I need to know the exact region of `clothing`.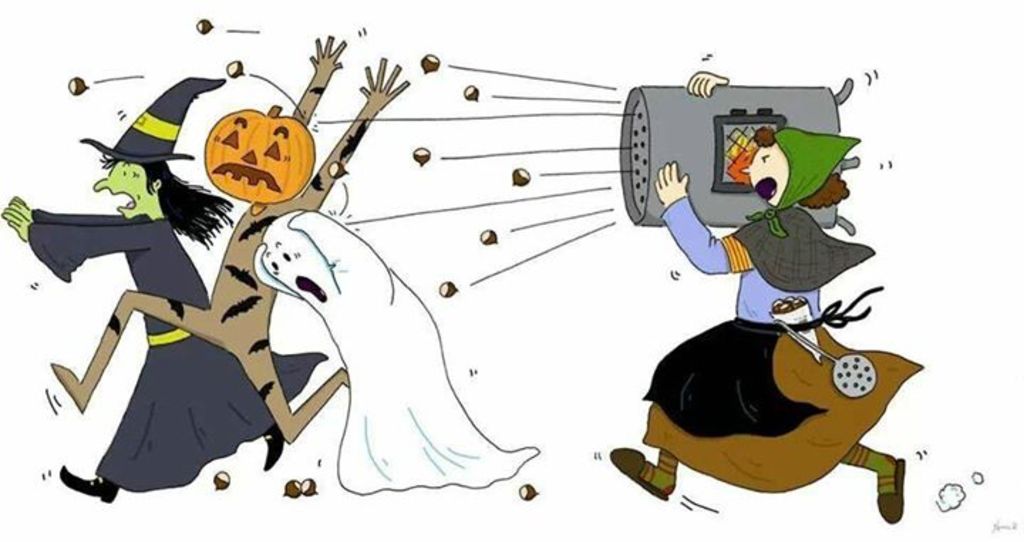
Region: l=82, t=75, r=380, b=447.
